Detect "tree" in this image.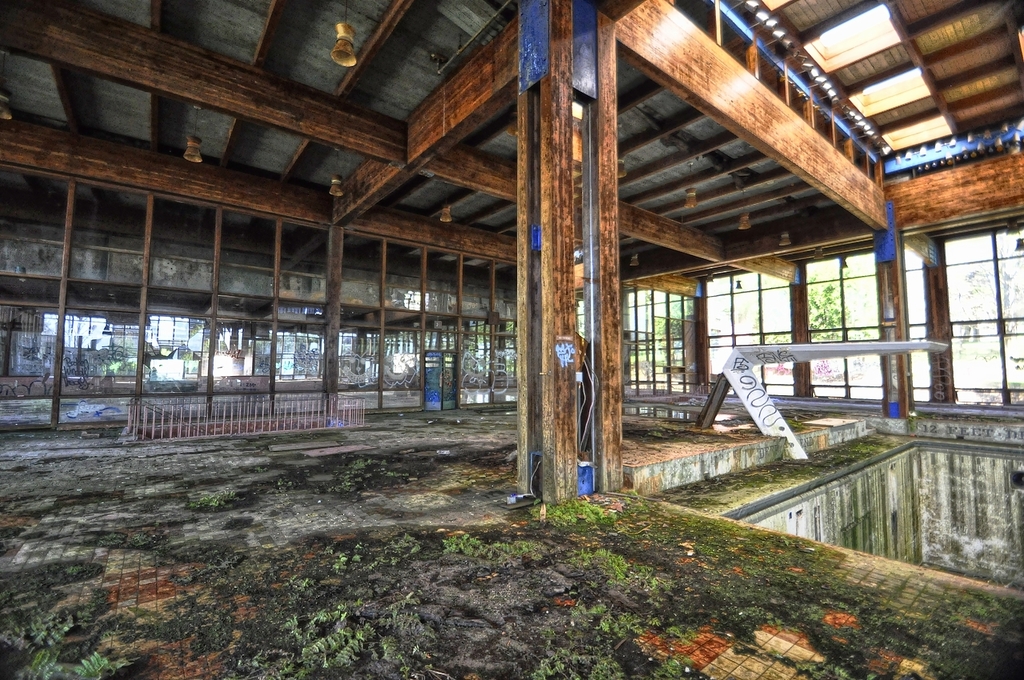
Detection: crop(806, 270, 862, 341).
